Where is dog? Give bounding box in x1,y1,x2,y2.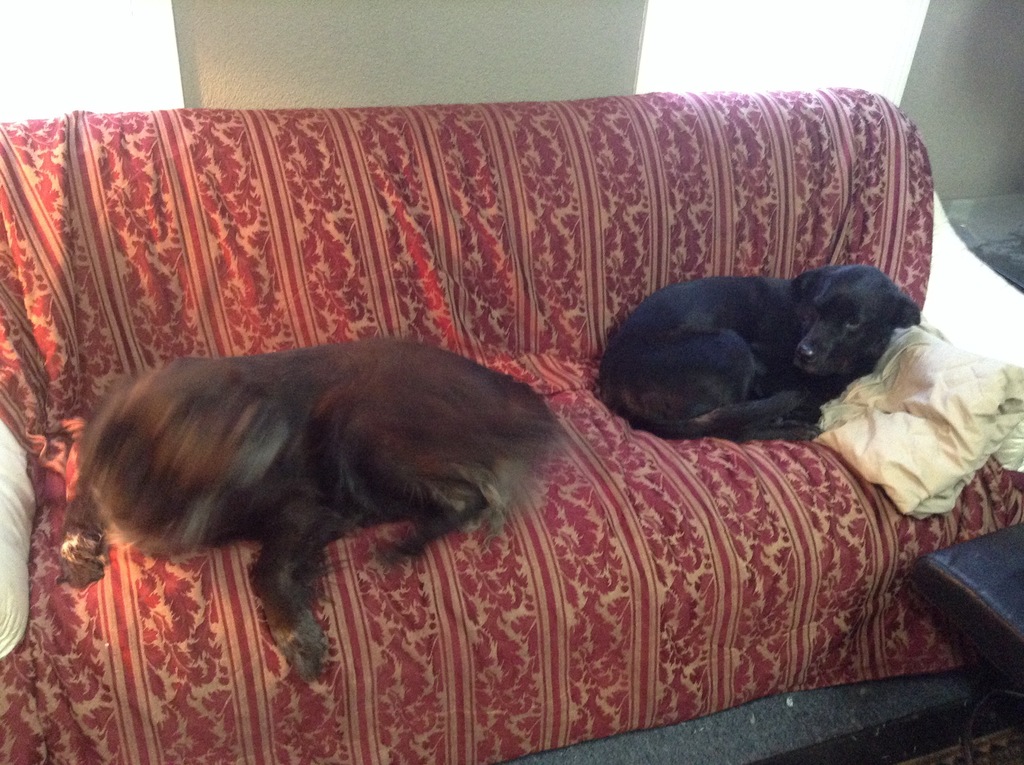
56,335,566,682.
